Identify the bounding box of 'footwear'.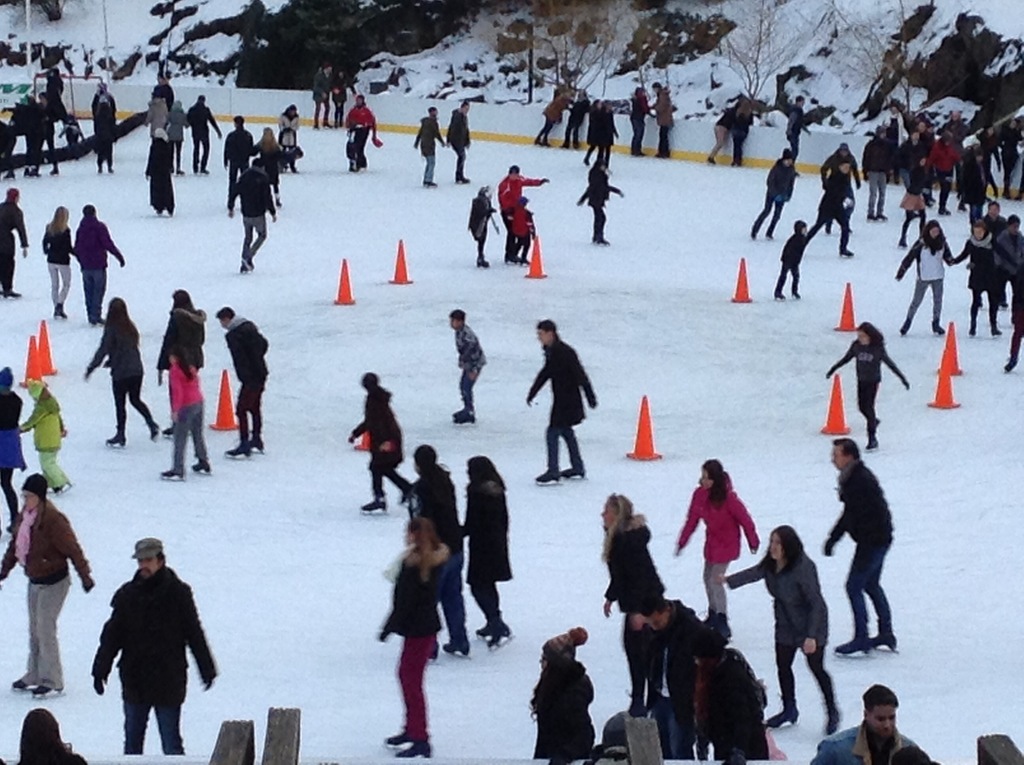
Rect(11, 677, 35, 693).
